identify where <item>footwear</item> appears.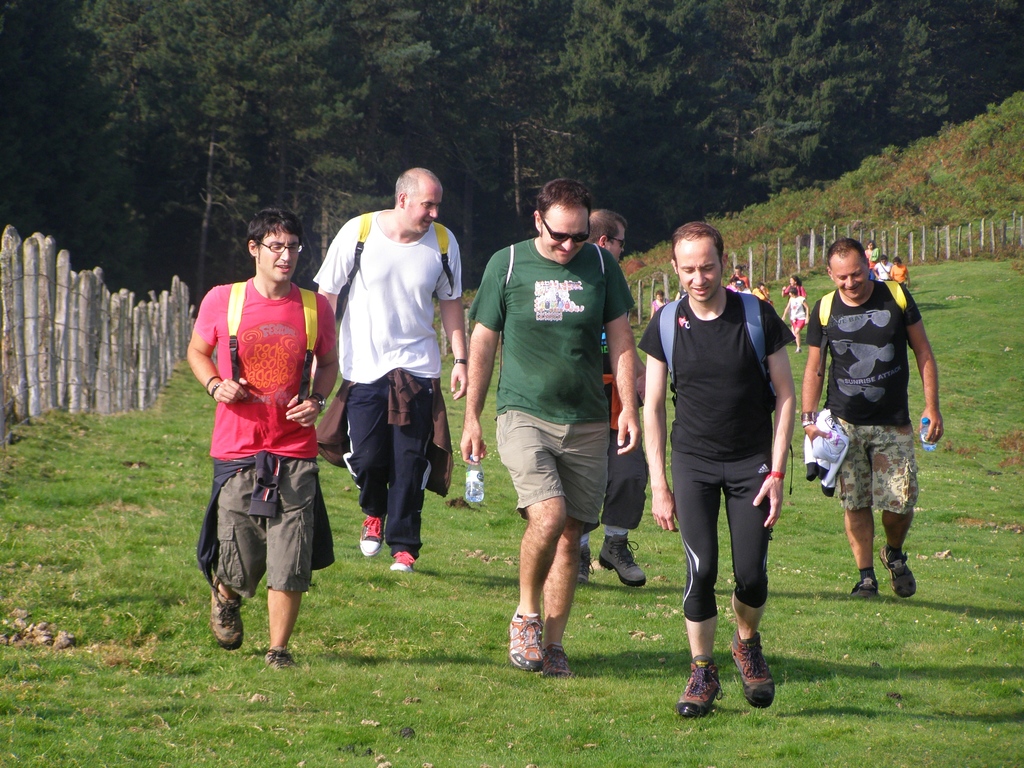
Appears at <box>509,610,545,675</box>.
